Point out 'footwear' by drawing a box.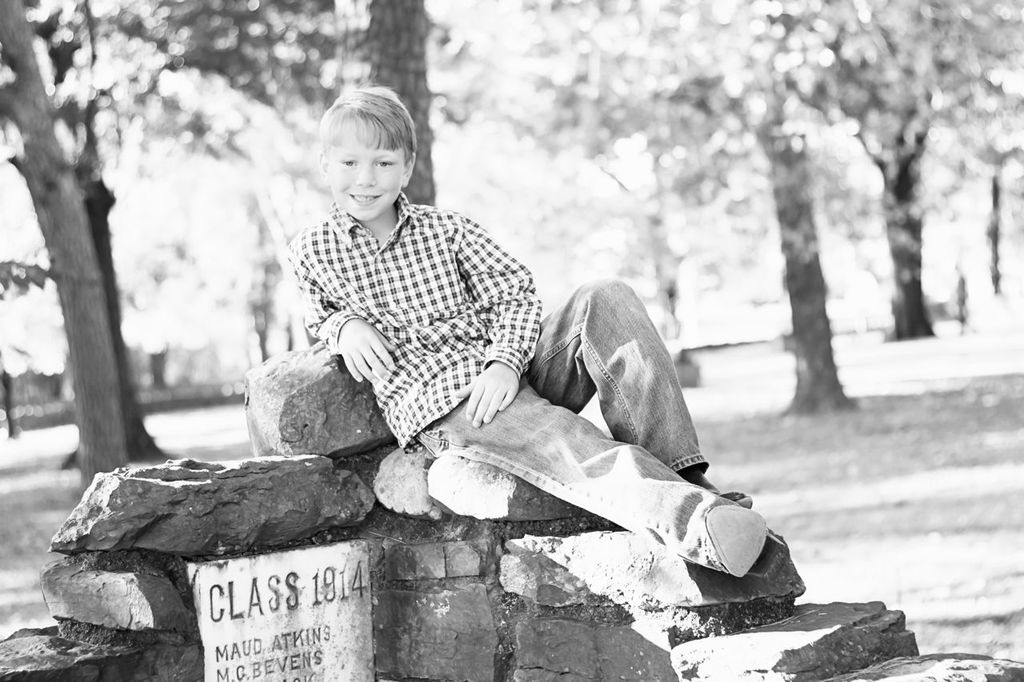
Rect(683, 473, 752, 512).
